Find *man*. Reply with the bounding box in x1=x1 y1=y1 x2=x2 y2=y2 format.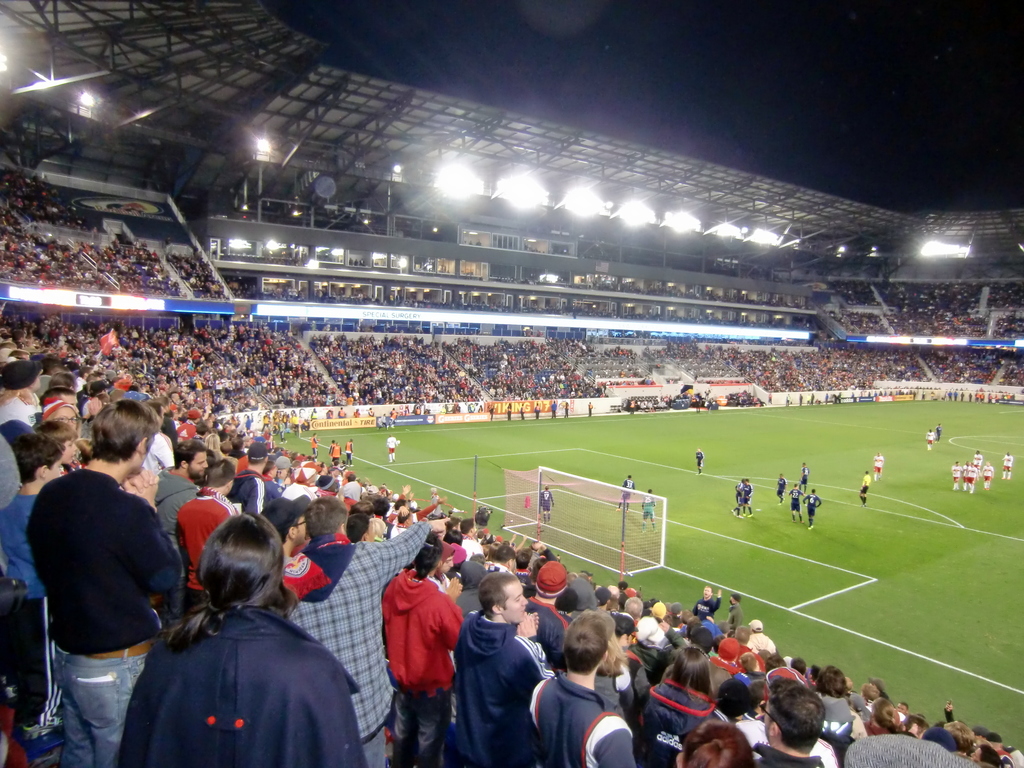
x1=337 y1=406 x2=346 y2=419.
